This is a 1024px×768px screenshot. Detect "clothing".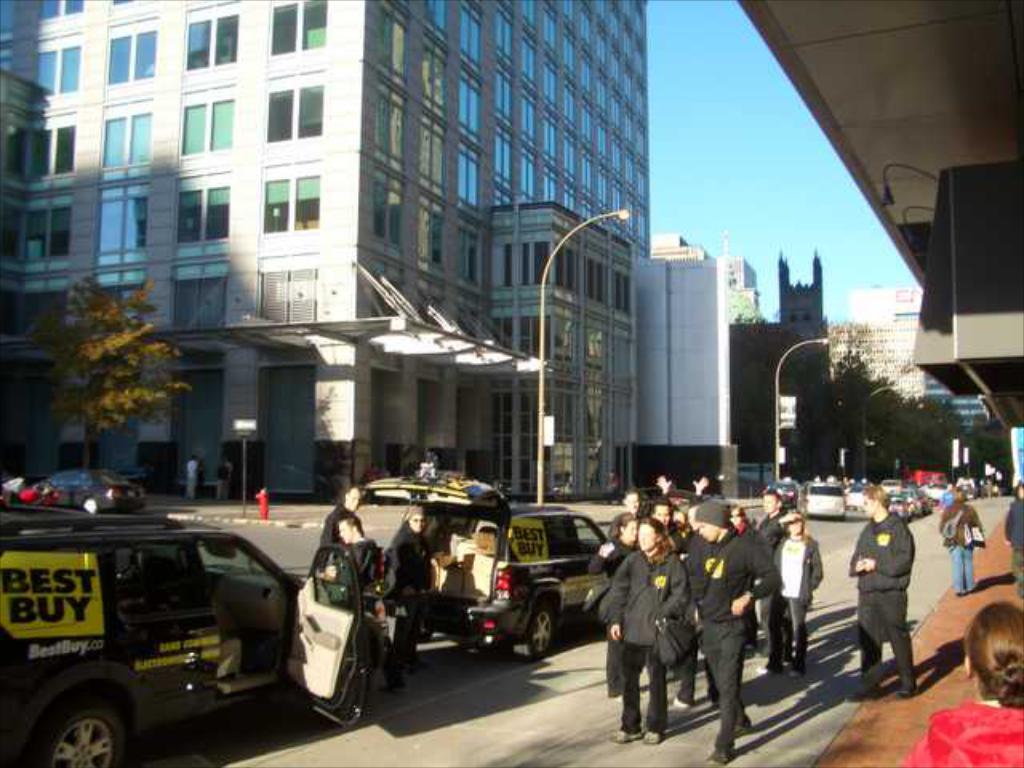
pyautogui.locateOnScreen(1002, 496, 1022, 603).
